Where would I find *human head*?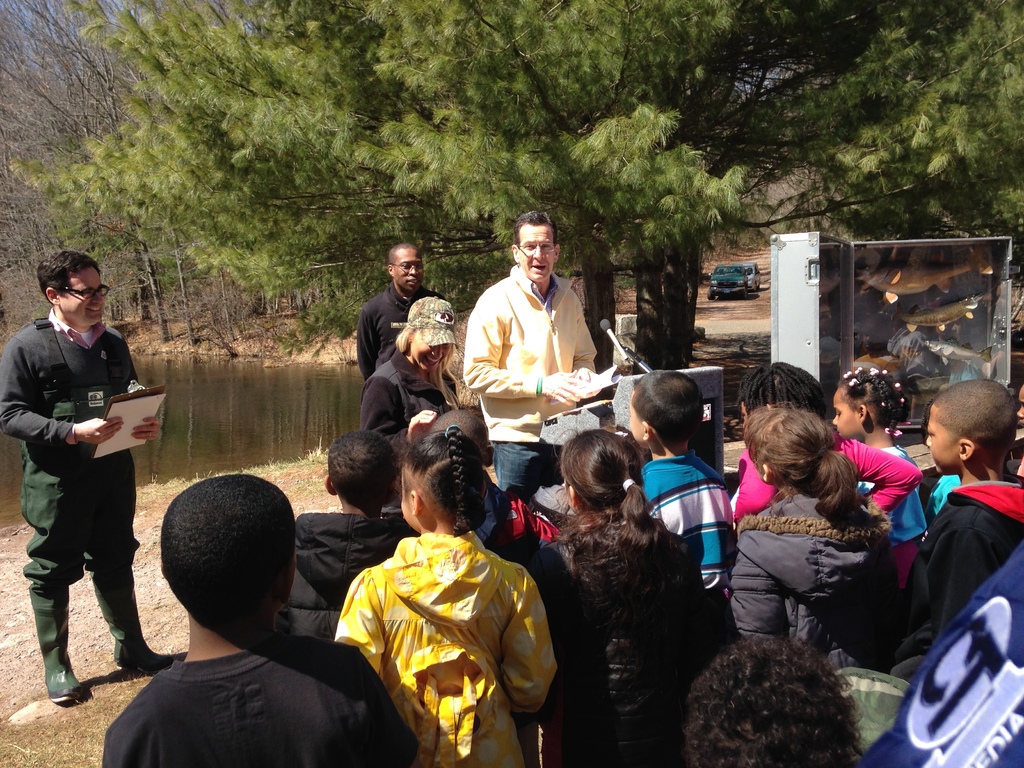
At (387, 243, 424, 288).
